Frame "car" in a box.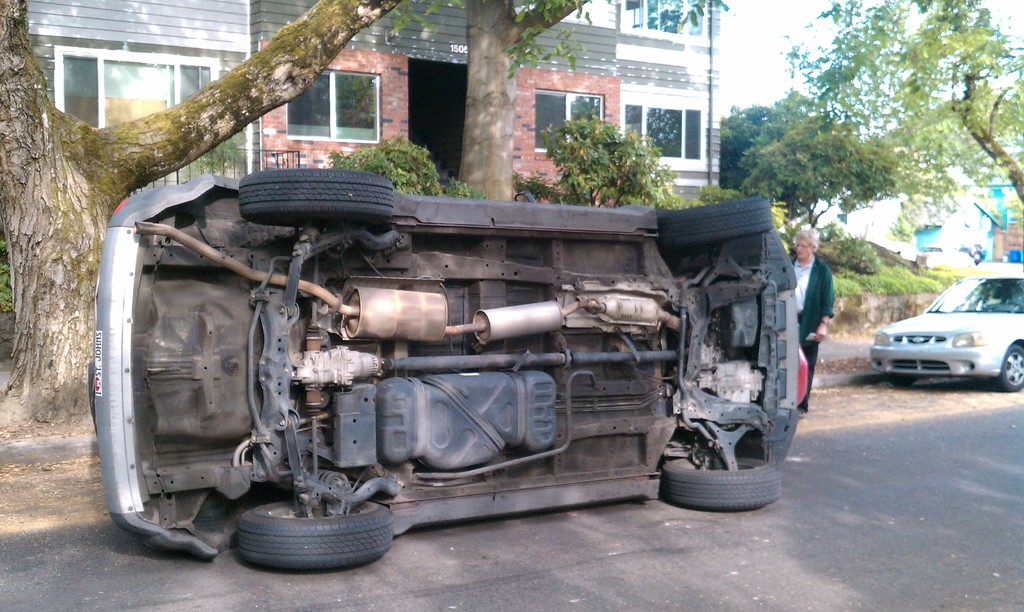
[x1=871, y1=256, x2=1016, y2=401].
